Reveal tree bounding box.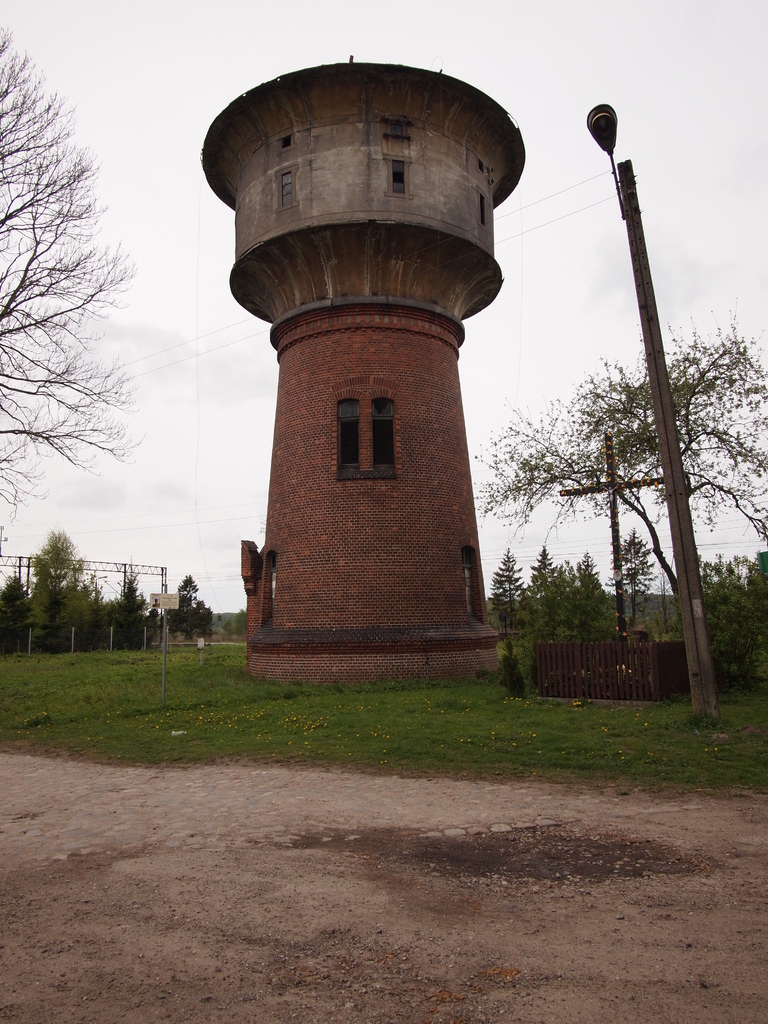
Revealed: [left=105, top=568, right=154, bottom=631].
